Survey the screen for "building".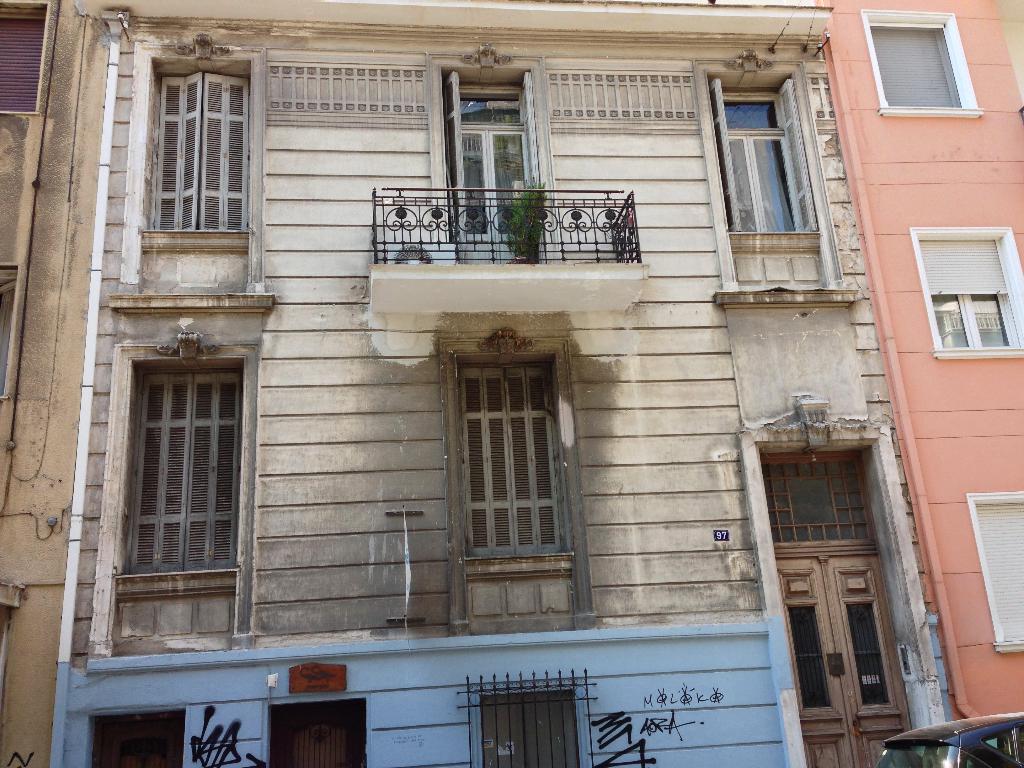
Survey found: (0, 0, 53, 529).
